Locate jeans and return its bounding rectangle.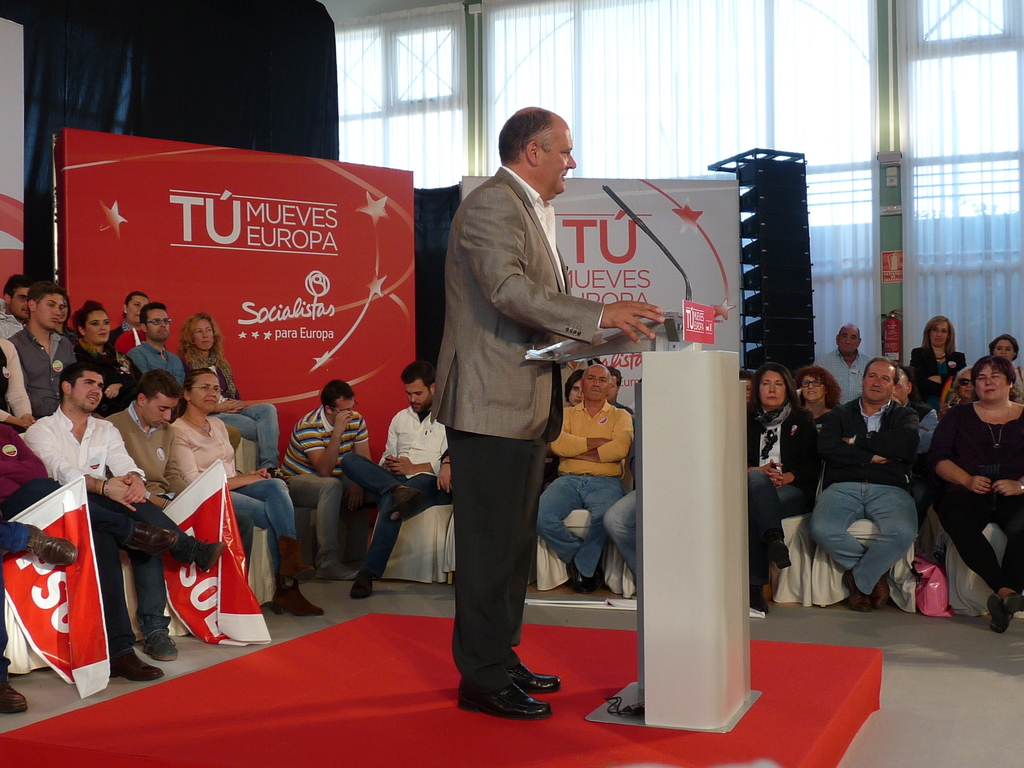
left=605, top=486, right=634, bottom=563.
